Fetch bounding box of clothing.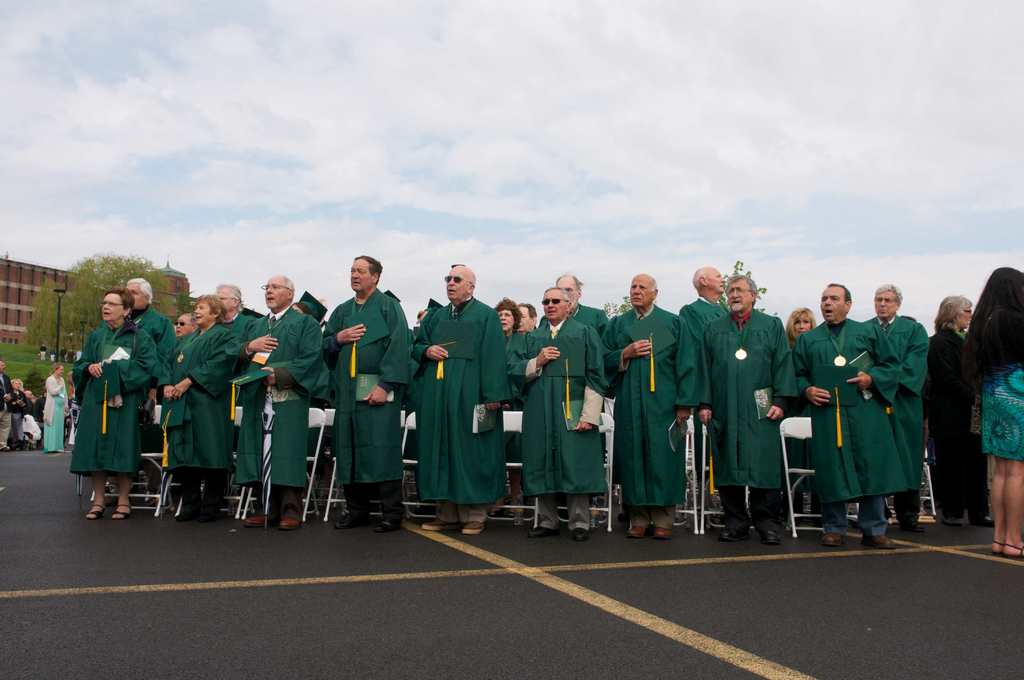
Bbox: [7,387,27,442].
